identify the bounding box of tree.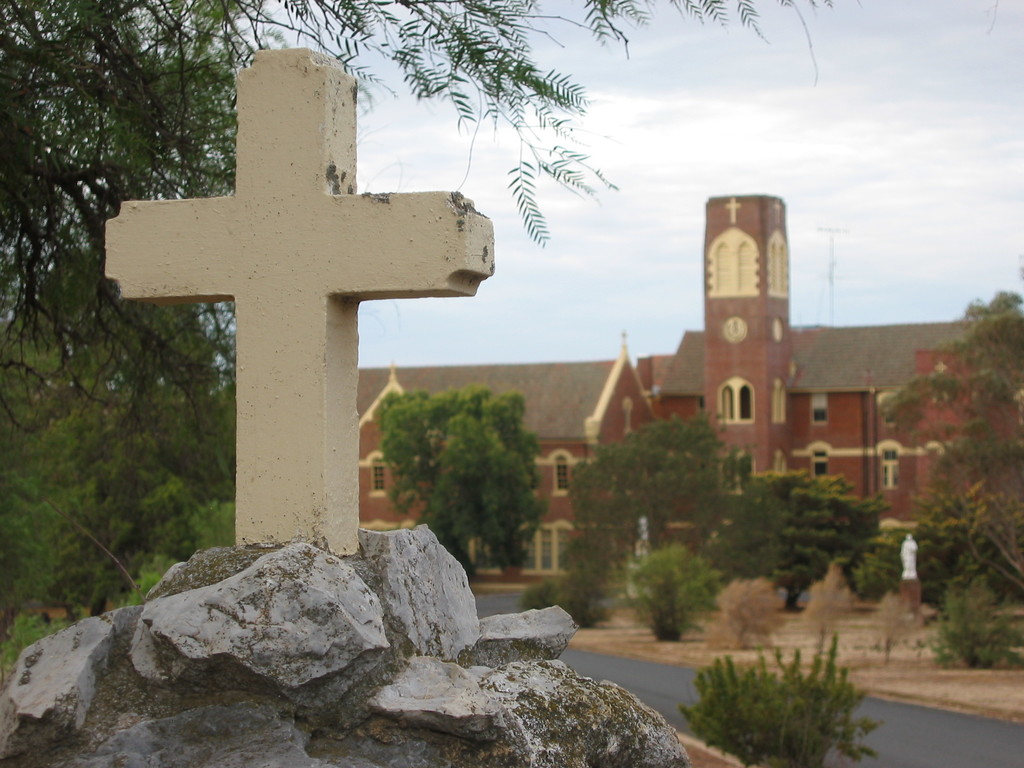
{"left": 370, "top": 381, "right": 546, "bottom": 579}.
